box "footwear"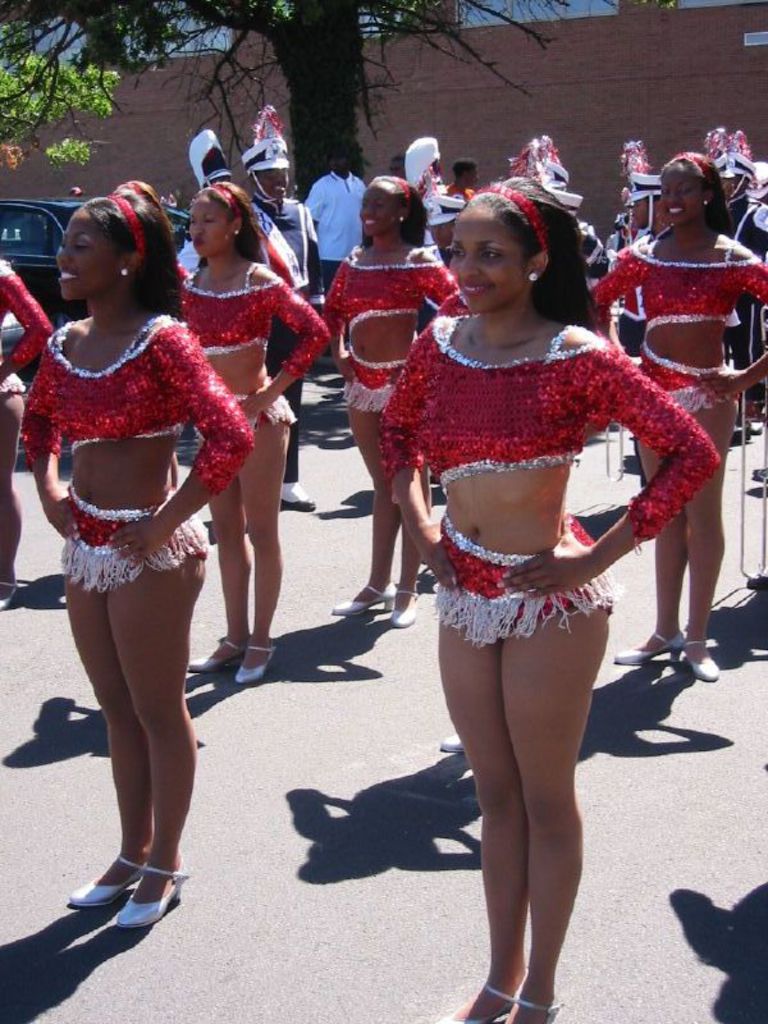
440,739,462,756
